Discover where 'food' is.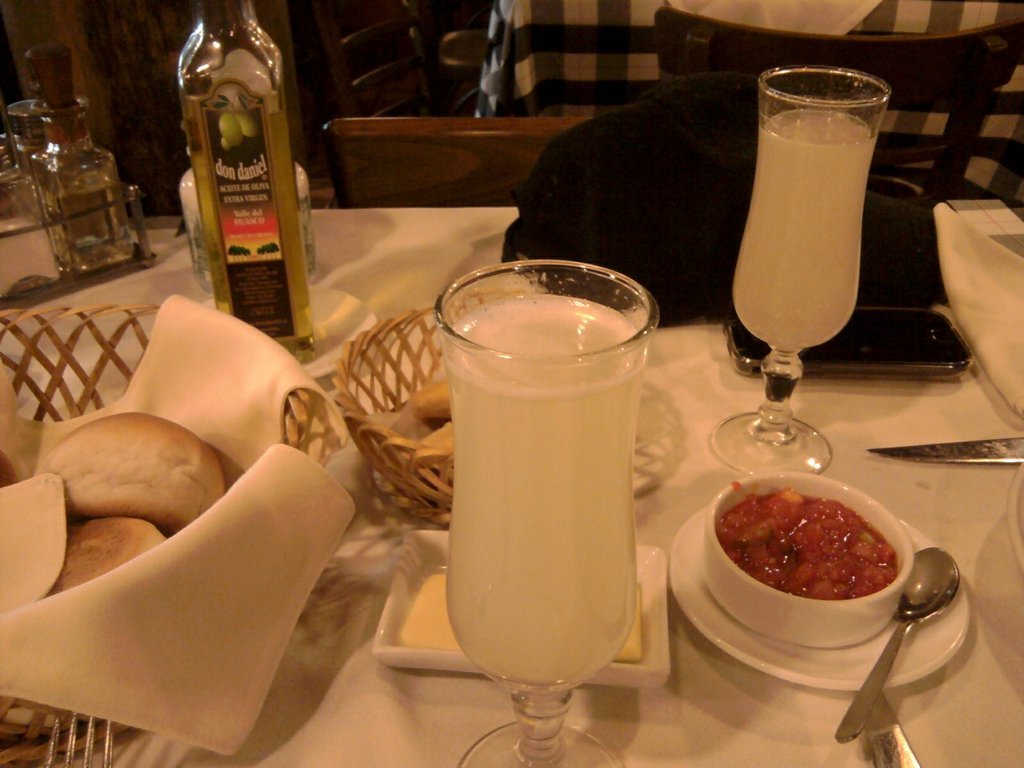
Discovered at <box>48,516,168,597</box>.
